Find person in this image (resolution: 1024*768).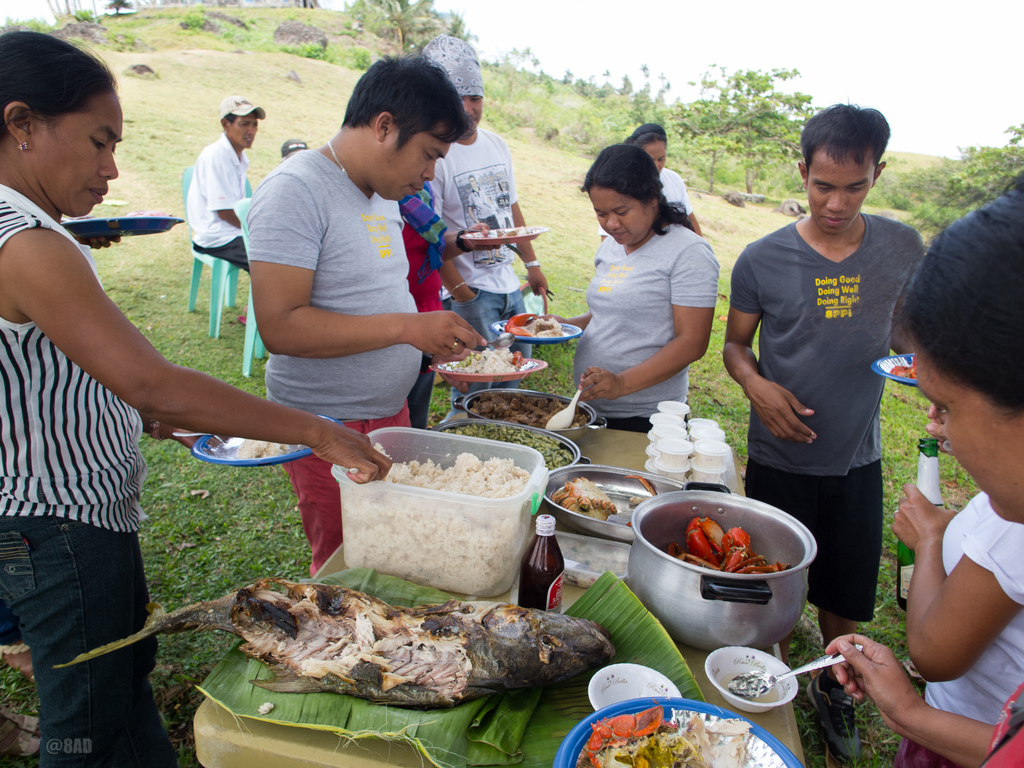
<region>195, 95, 260, 273</region>.
